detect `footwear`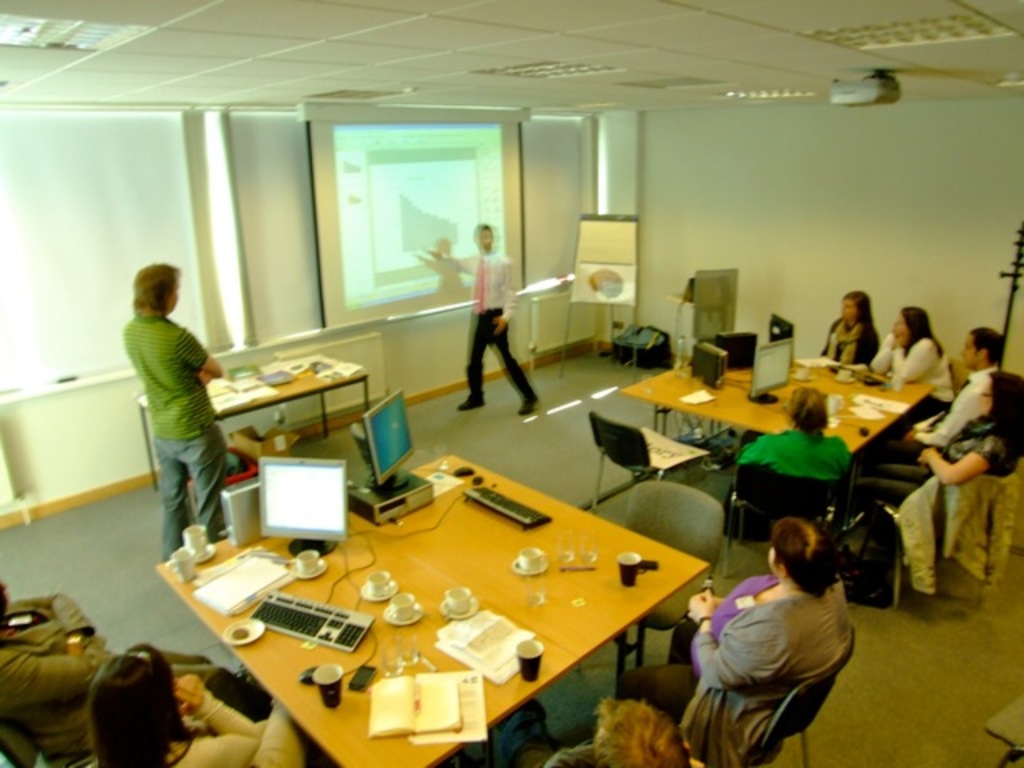
box=[517, 392, 538, 414]
